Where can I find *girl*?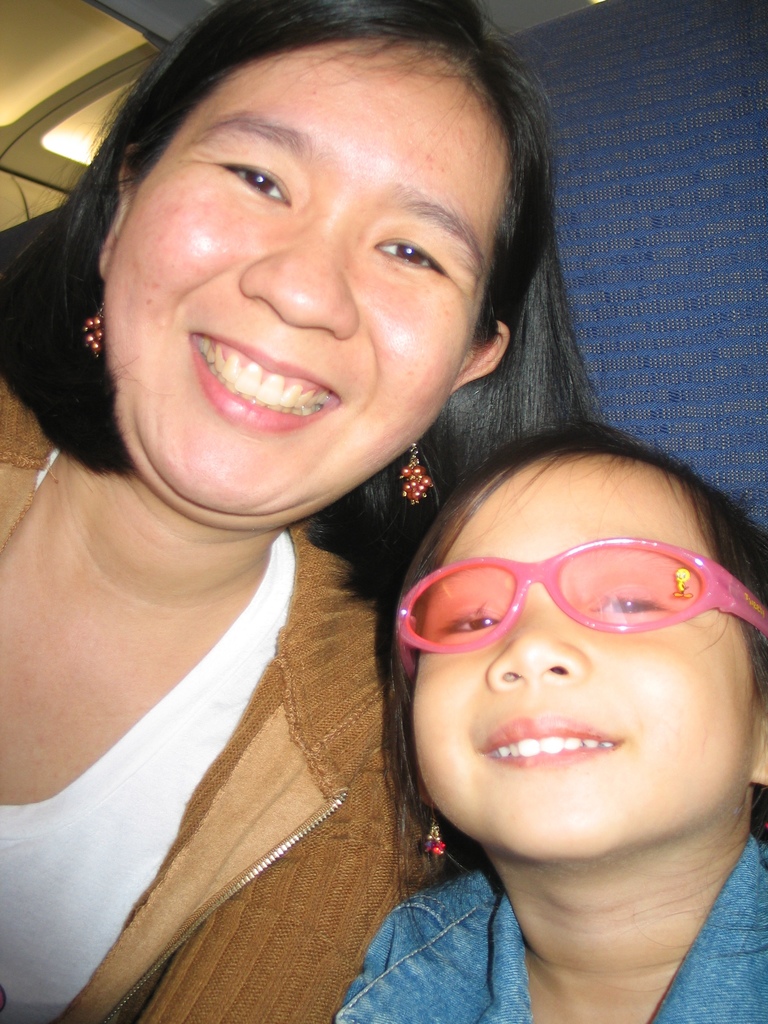
You can find it at (332,413,767,1023).
